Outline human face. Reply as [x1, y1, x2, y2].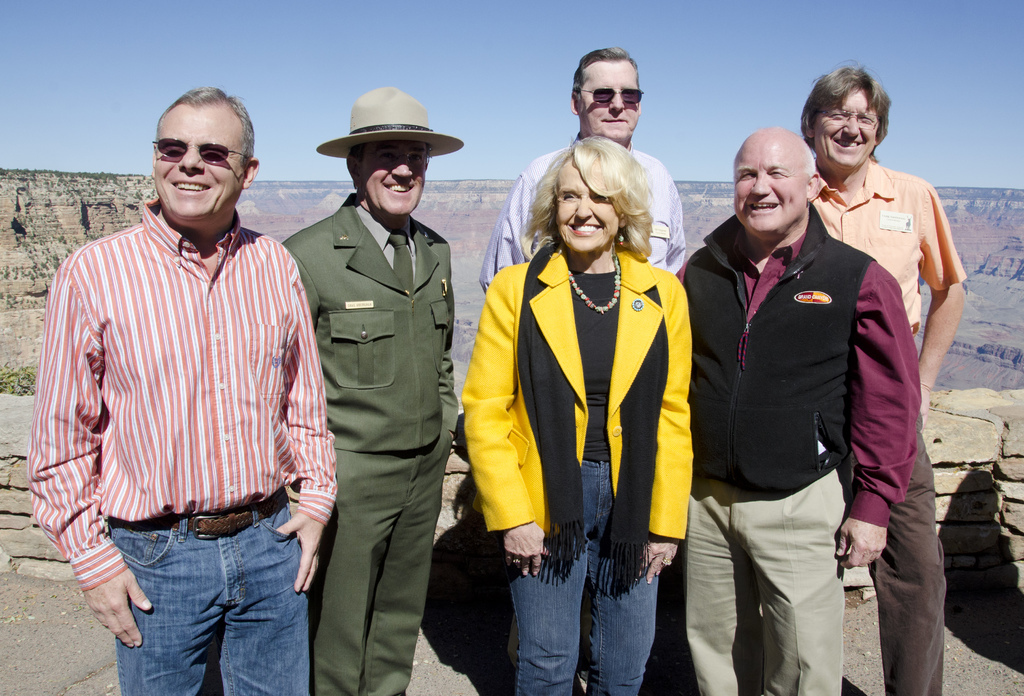
[728, 139, 808, 236].
